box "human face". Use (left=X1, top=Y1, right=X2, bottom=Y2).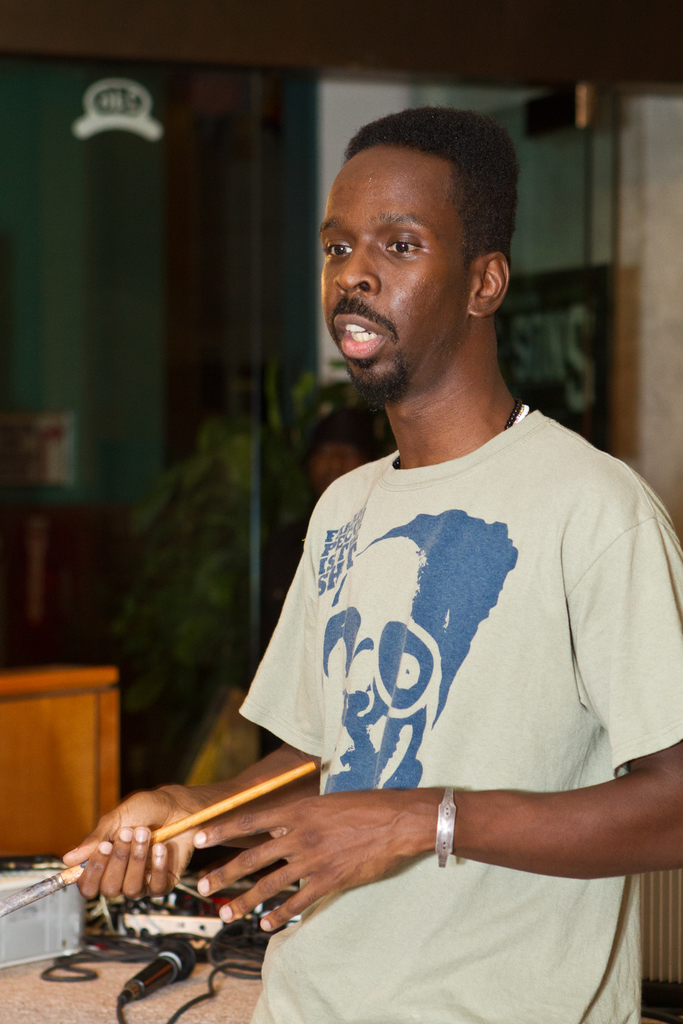
(left=317, top=533, right=438, bottom=797).
